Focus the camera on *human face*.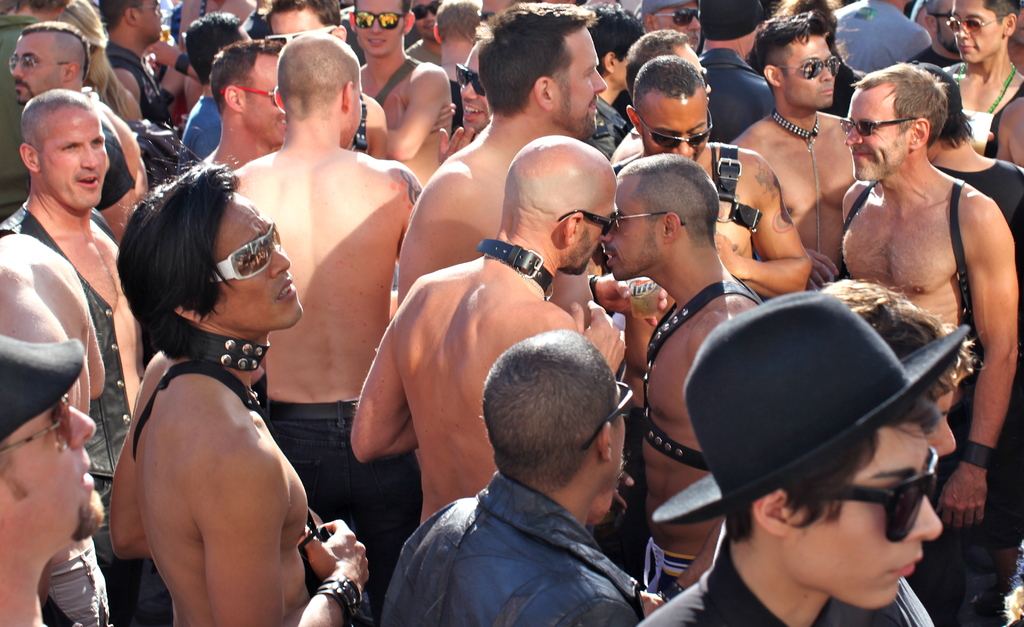
Focus region: select_region(787, 41, 845, 110).
